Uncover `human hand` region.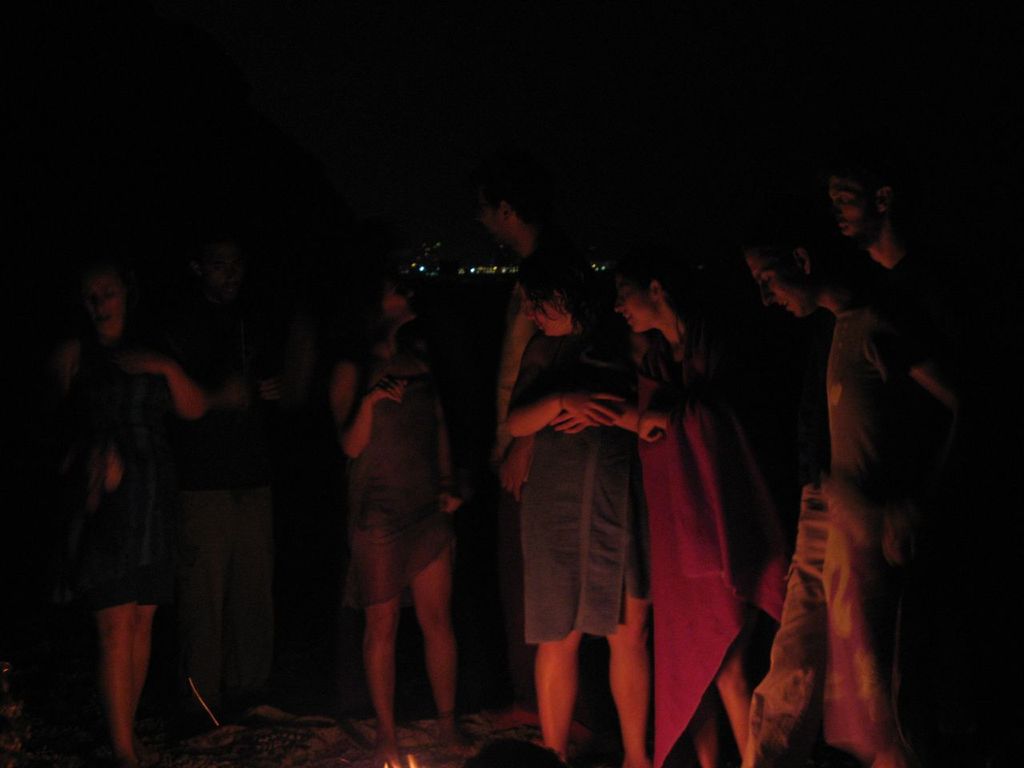
Uncovered: (555,387,634,428).
